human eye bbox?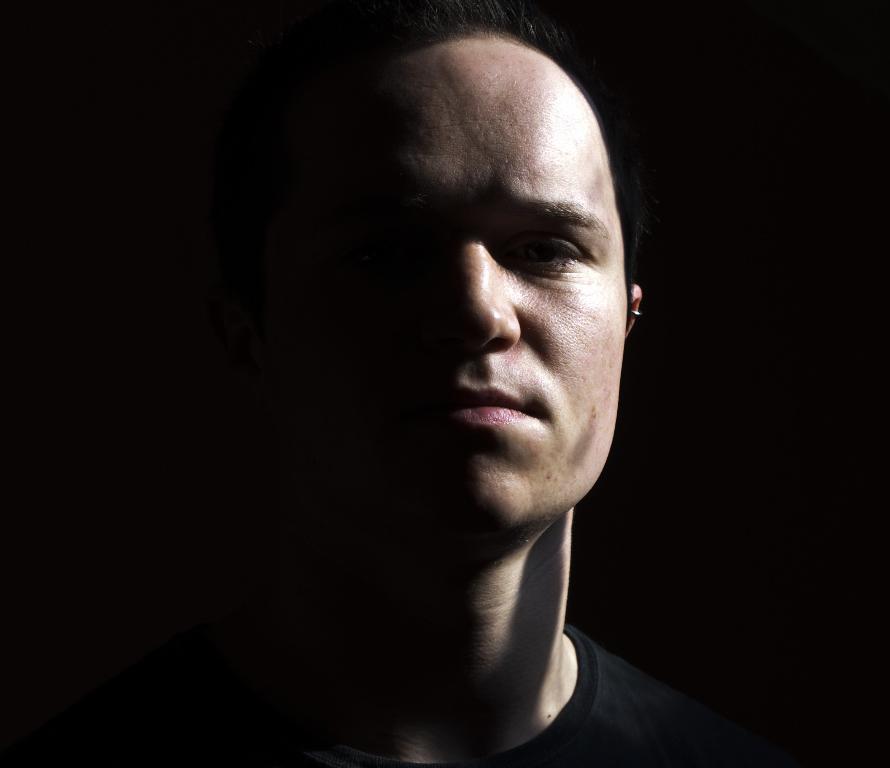
detection(487, 228, 597, 270)
